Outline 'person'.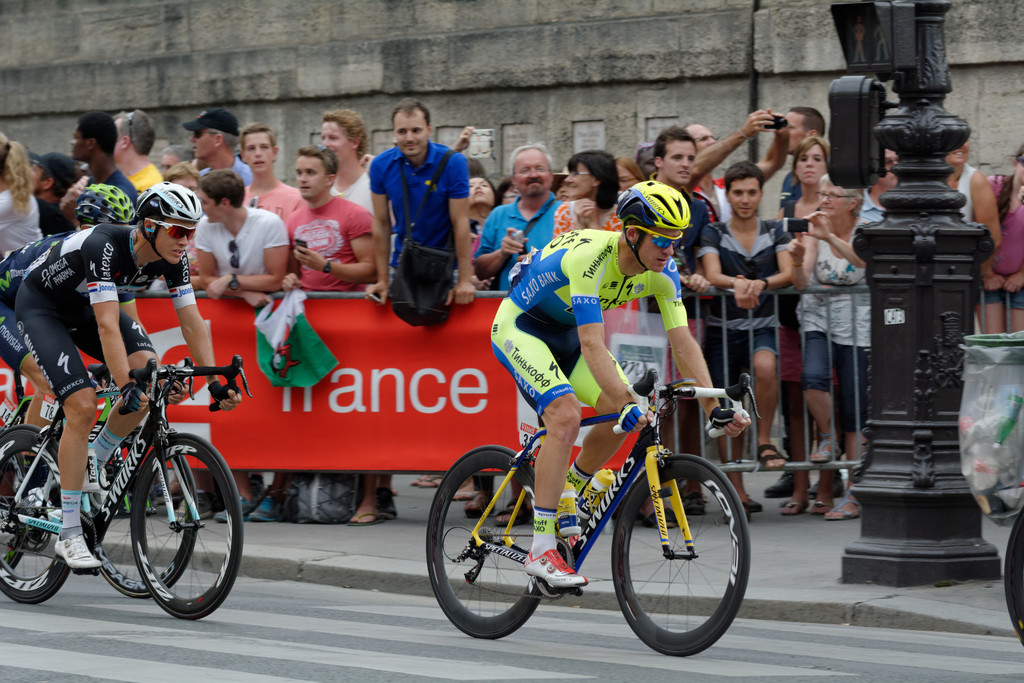
Outline: [242, 125, 312, 254].
